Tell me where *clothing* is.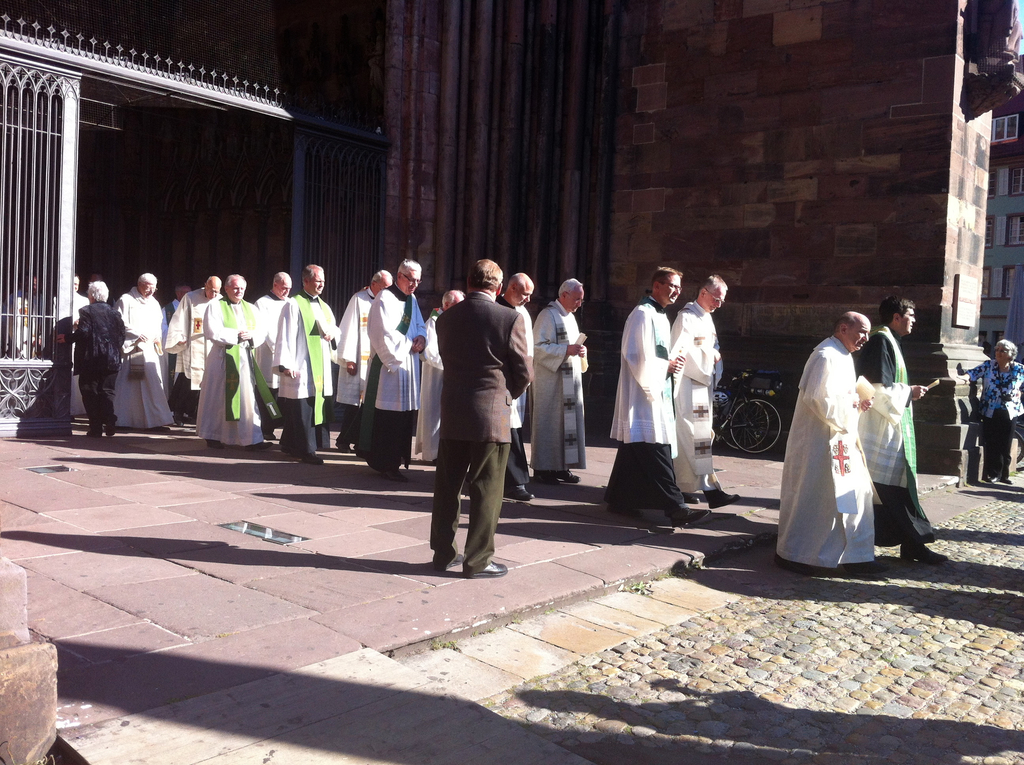
*clothing* is at <region>968, 350, 1023, 478</region>.
